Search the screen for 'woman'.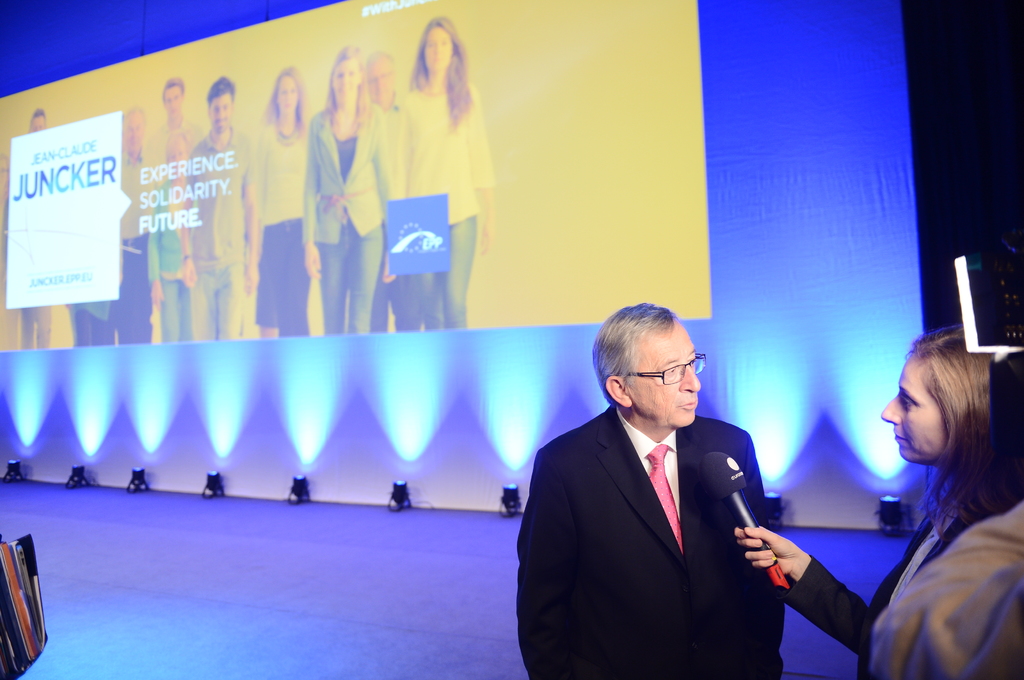
Found at {"x1": 388, "y1": 8, "x2": 493, "y2": 324}.
